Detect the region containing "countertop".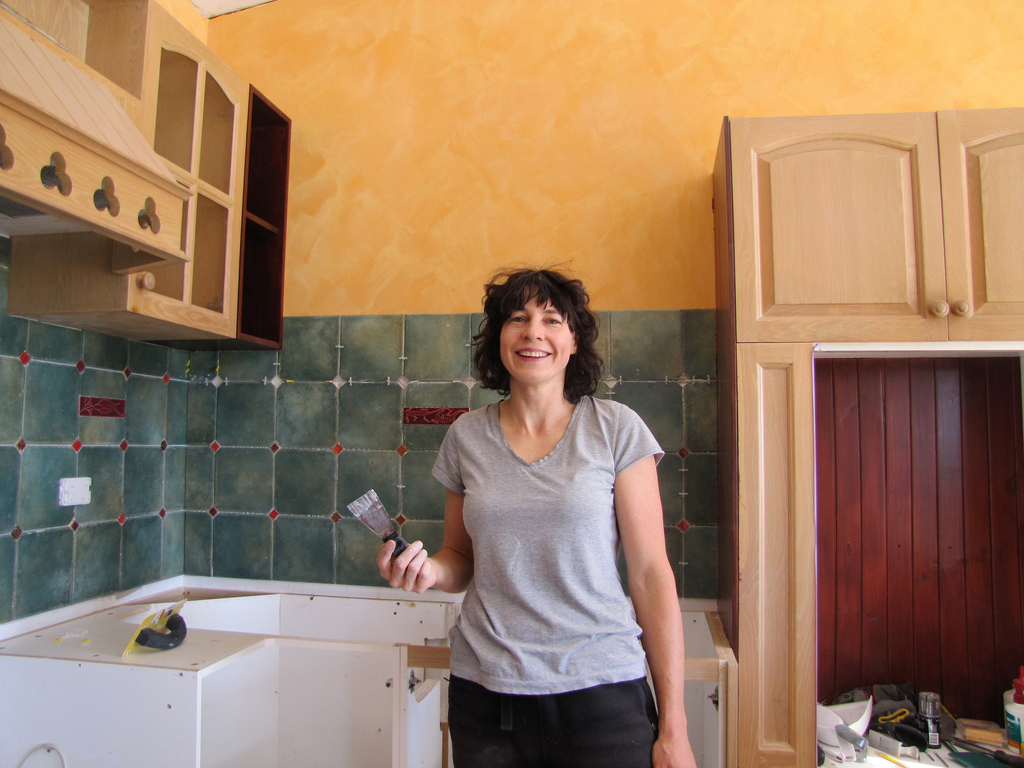
box=[0, 572, 738, 673].
